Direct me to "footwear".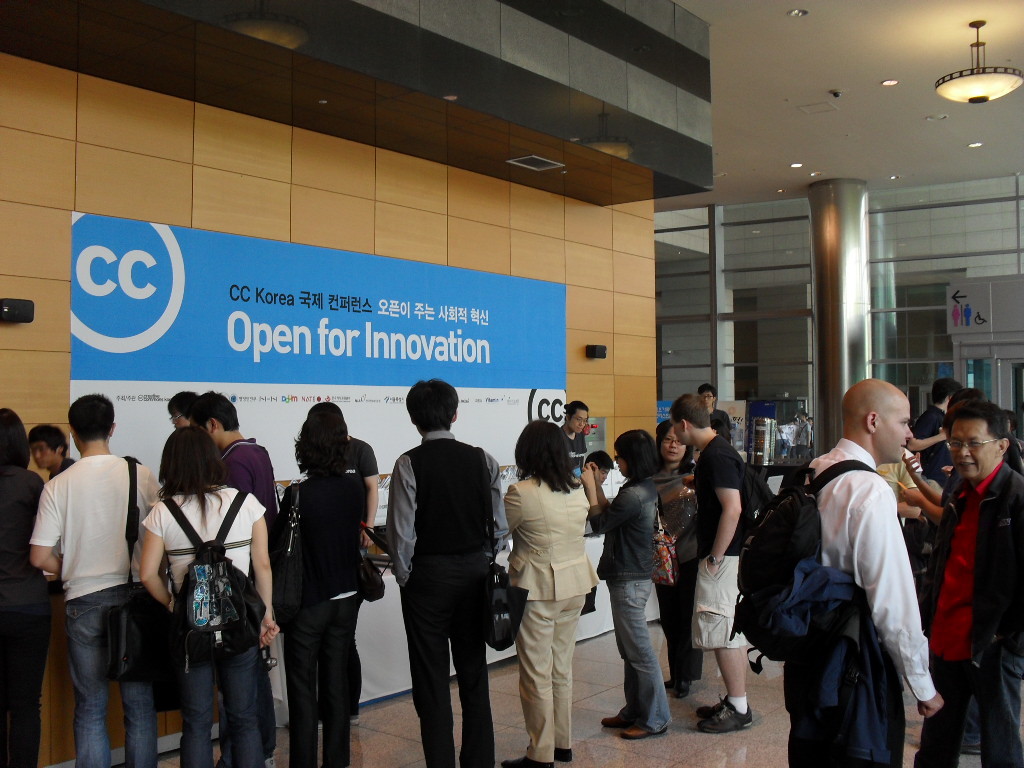
Direction: [x1=669, y1=671, x2=693, y2=698].
